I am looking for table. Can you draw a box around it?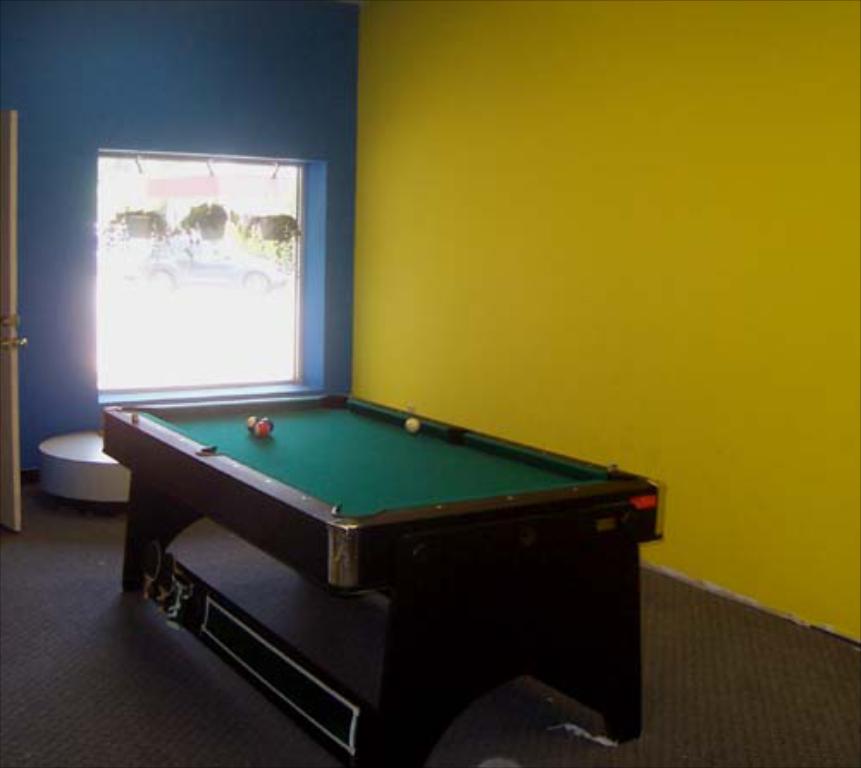
Sure, the bounding box is 103/393/668/766.
